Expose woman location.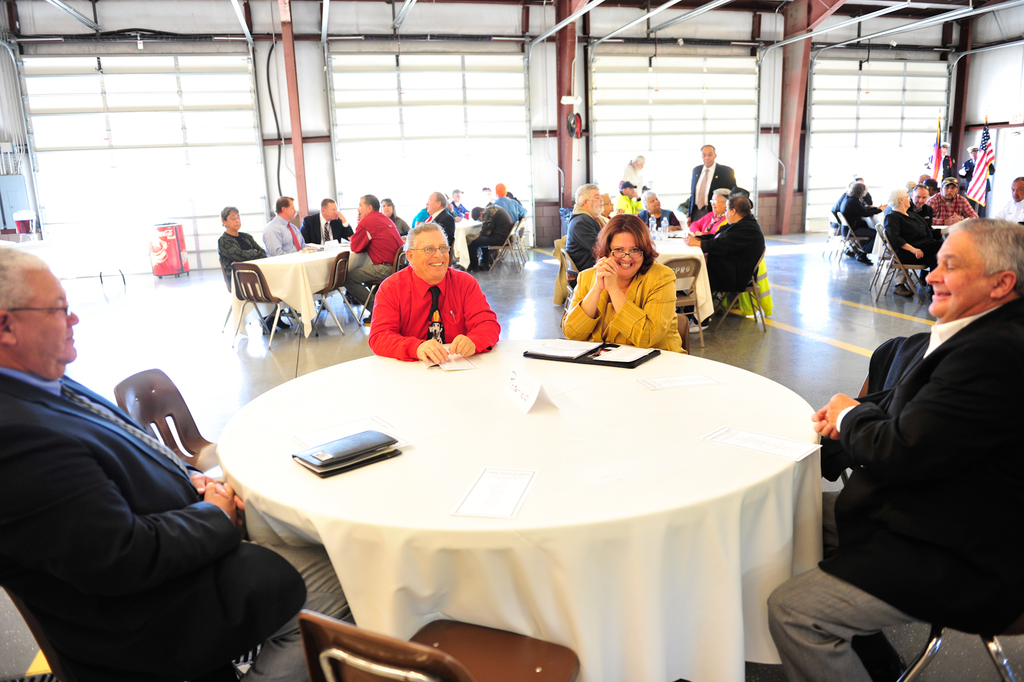
Exposed at x1=886, y1=187, x2=940, y2=299.
